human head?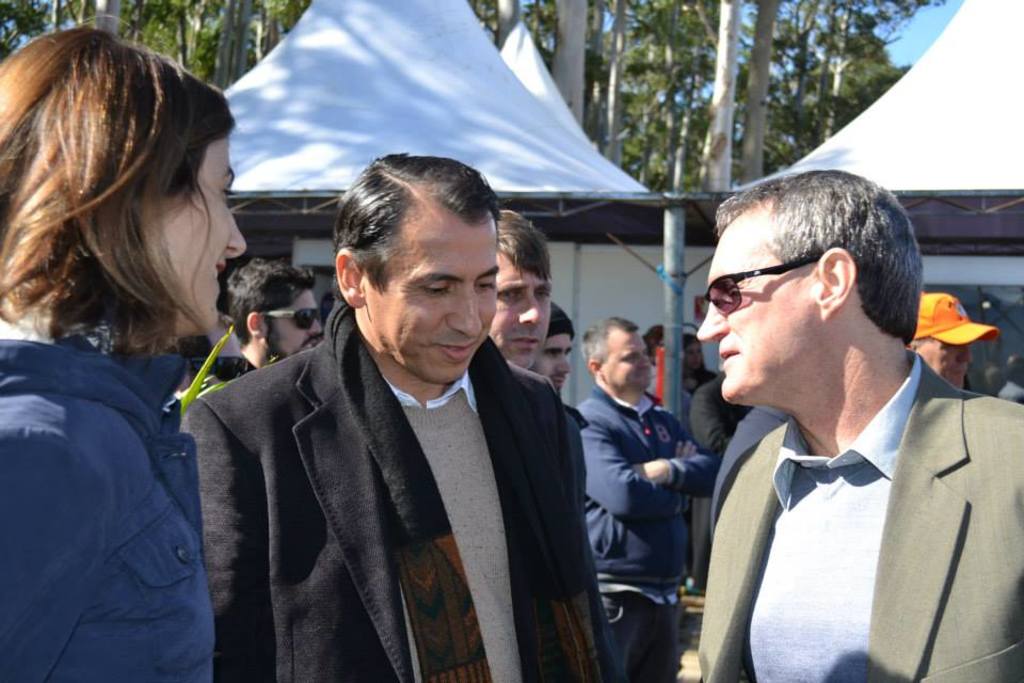
534 312 576 390
